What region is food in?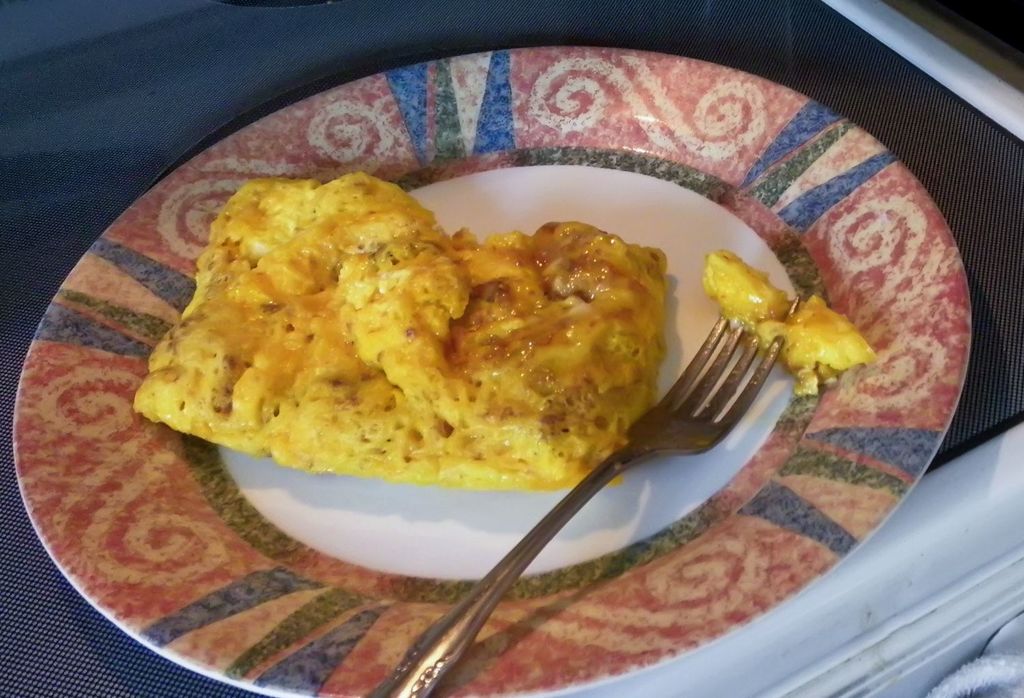
x1=704 y1=249 x2=790 y2=330.
